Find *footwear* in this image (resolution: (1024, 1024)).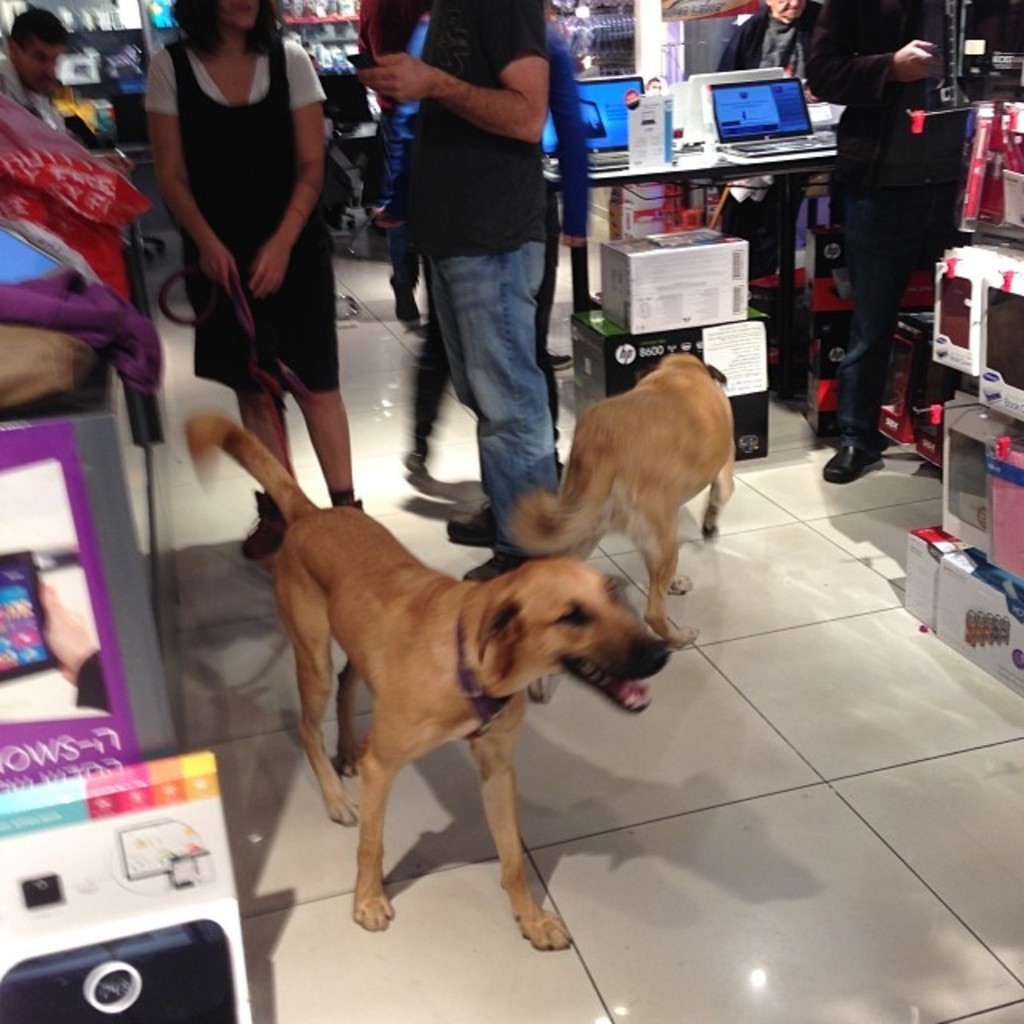
Rect(821, 443, 885, 485).
